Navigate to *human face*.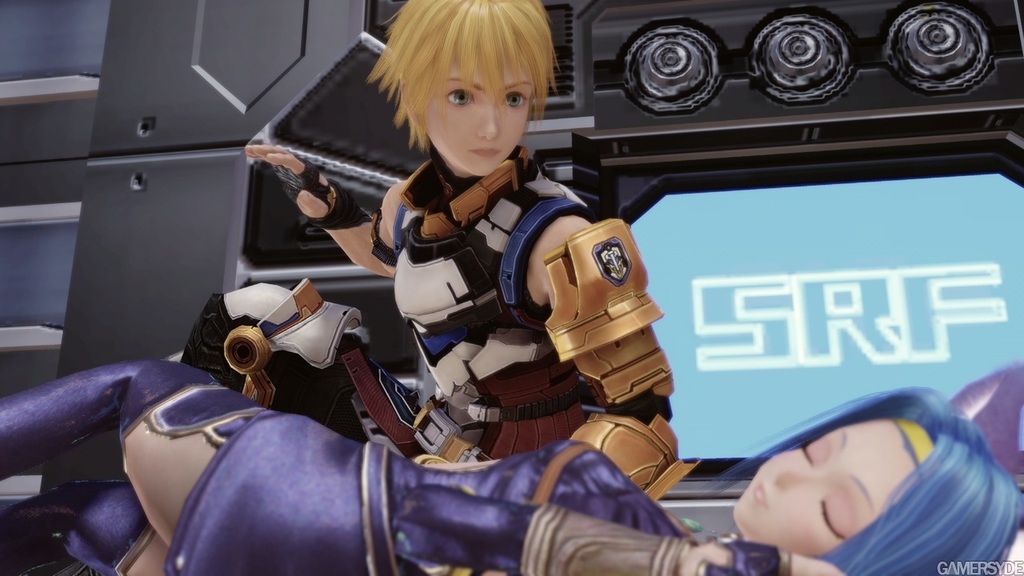
Navigation target: locate(426, 57, 532, 170).
